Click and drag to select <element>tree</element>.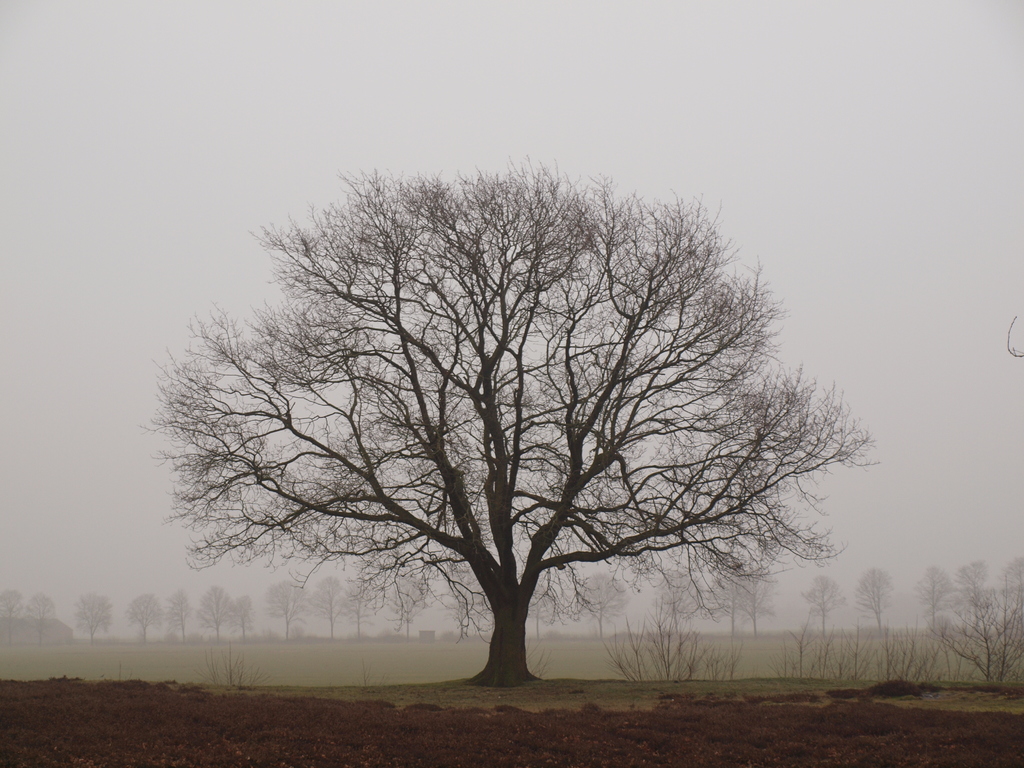
Selection: (left=168, top=589, right=195, bottom=644).
